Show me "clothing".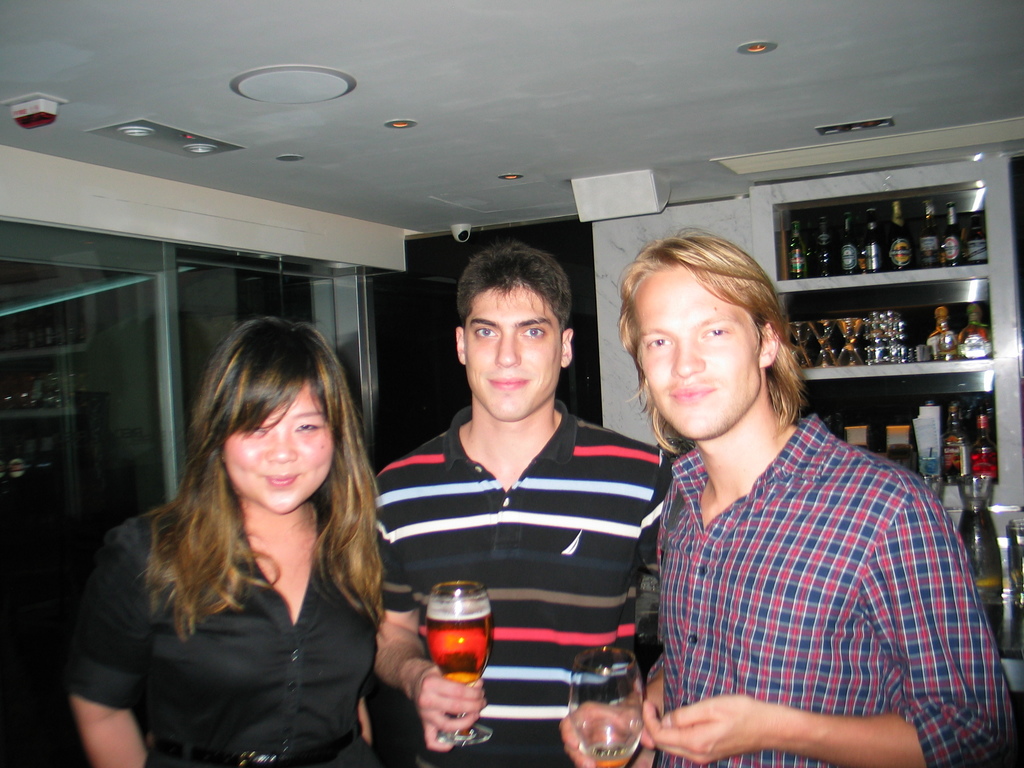
"clothing" is here: [left=60, top=488, right=394, bottom=767].
